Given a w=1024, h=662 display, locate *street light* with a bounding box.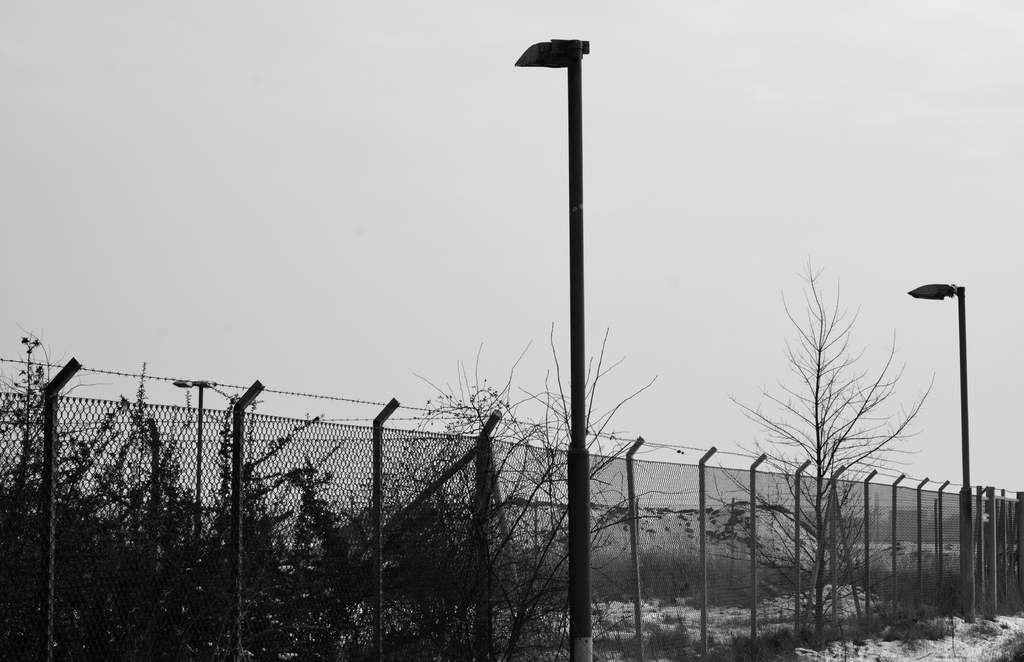
Located: {"left": 904, "top": 282, "right": 979, "bottom": 629}.
